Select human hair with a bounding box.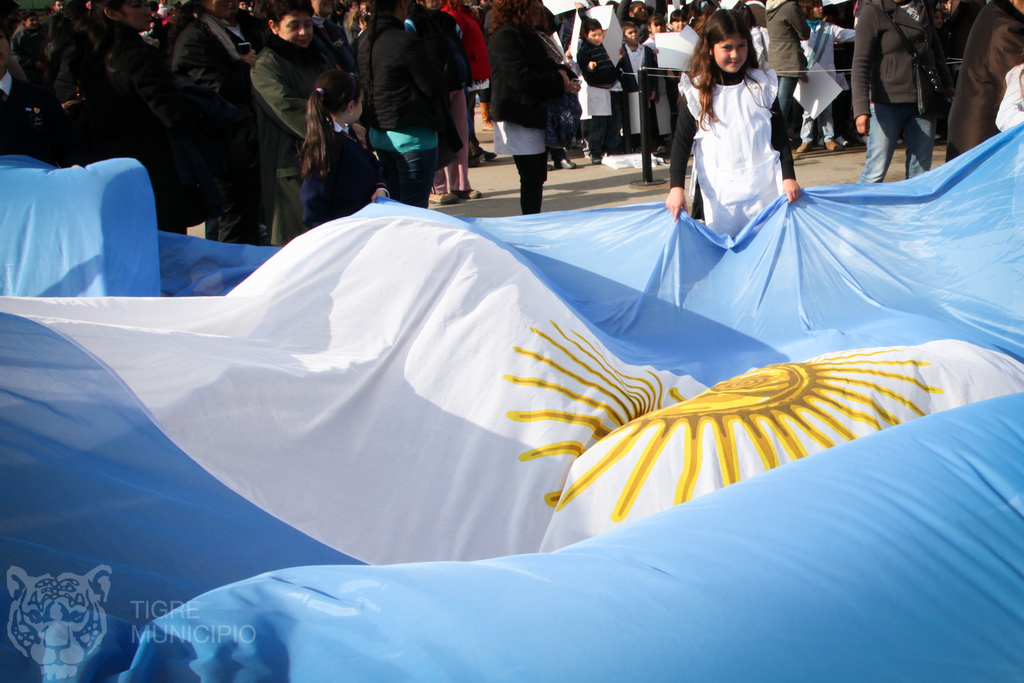
detection(681, 1, 761, 128).
